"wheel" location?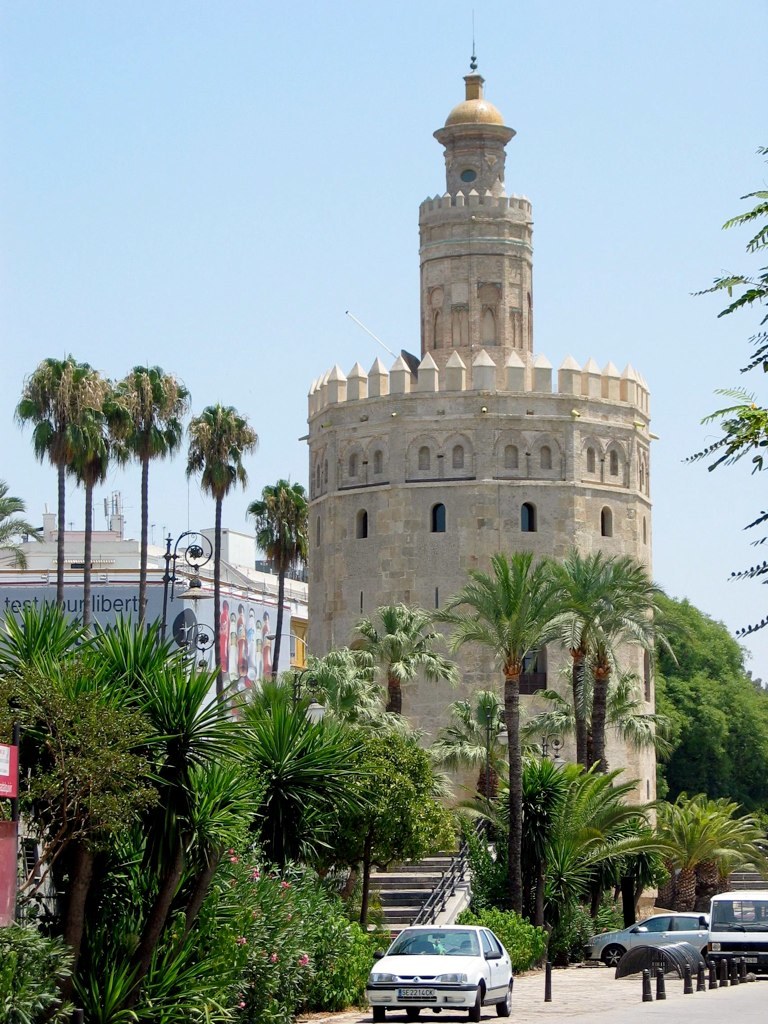
405 1007 421 1014
